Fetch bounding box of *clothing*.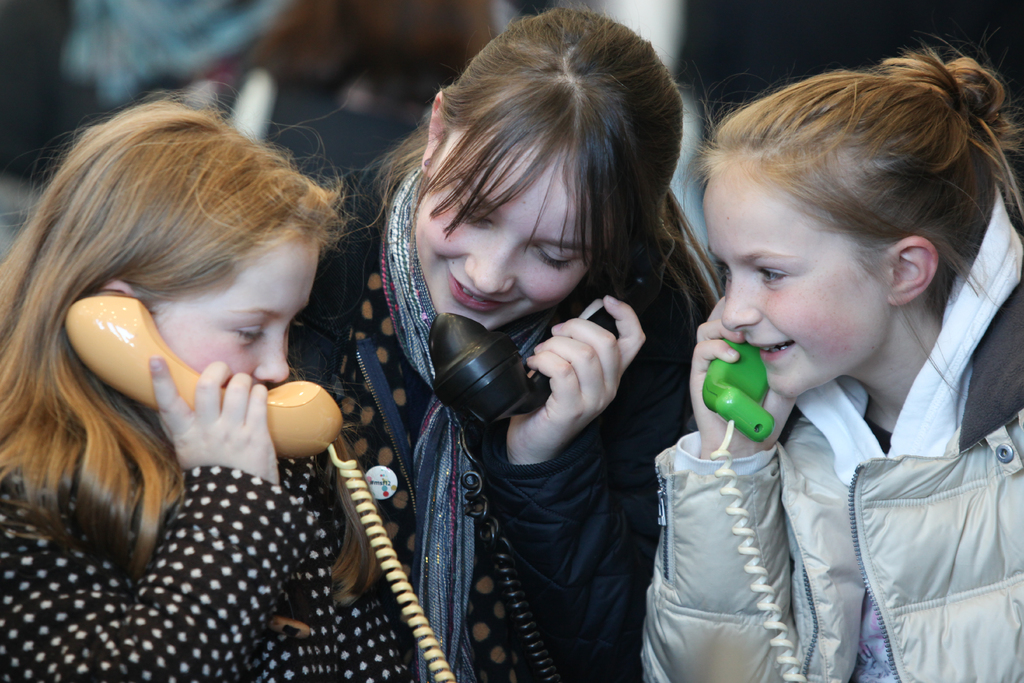
Bbox: select_region(281, 129, 708, 682).
